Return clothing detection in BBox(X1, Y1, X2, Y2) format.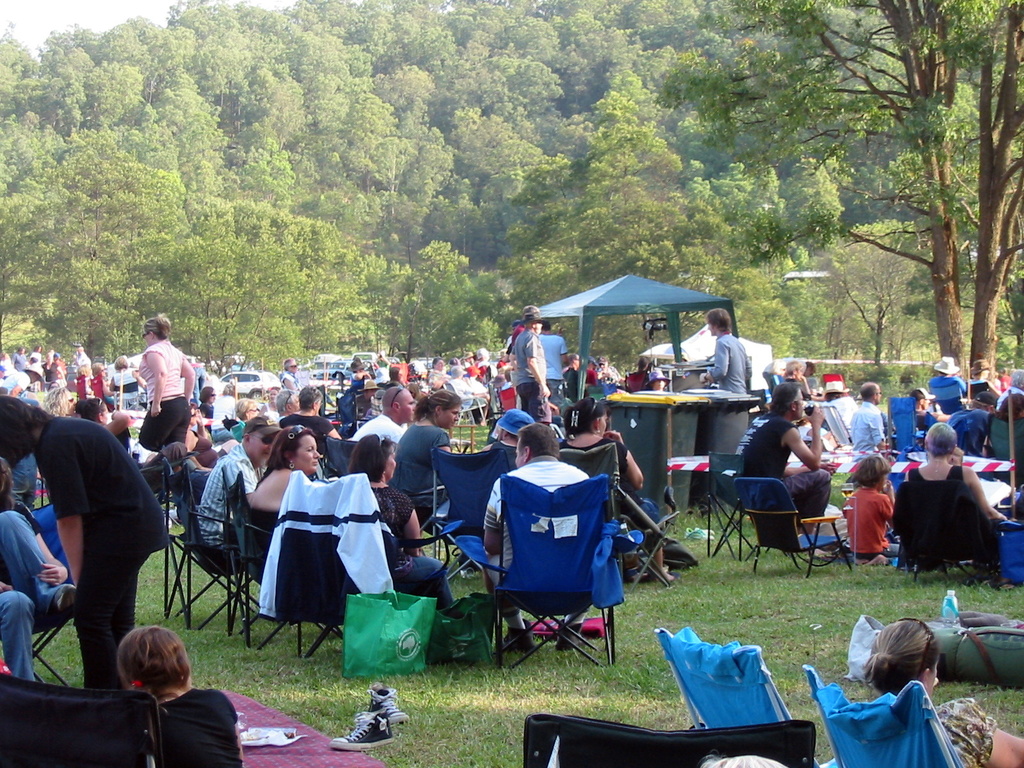
BBox(211, 392, 238, 440).
